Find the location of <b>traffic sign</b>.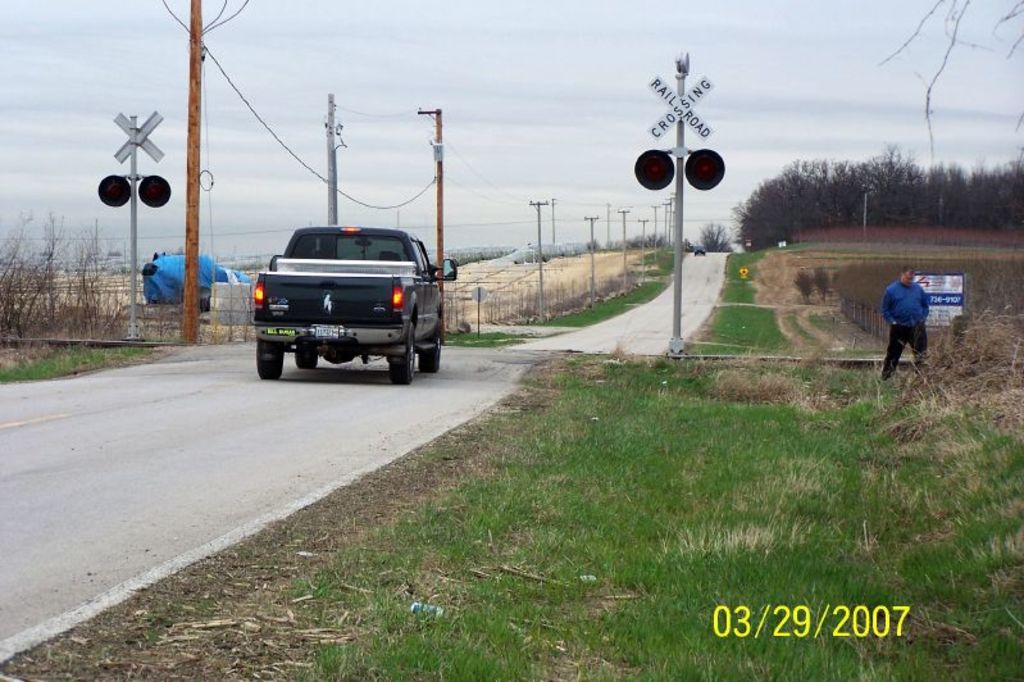
Location: <box>681,146,724,188</box>.
